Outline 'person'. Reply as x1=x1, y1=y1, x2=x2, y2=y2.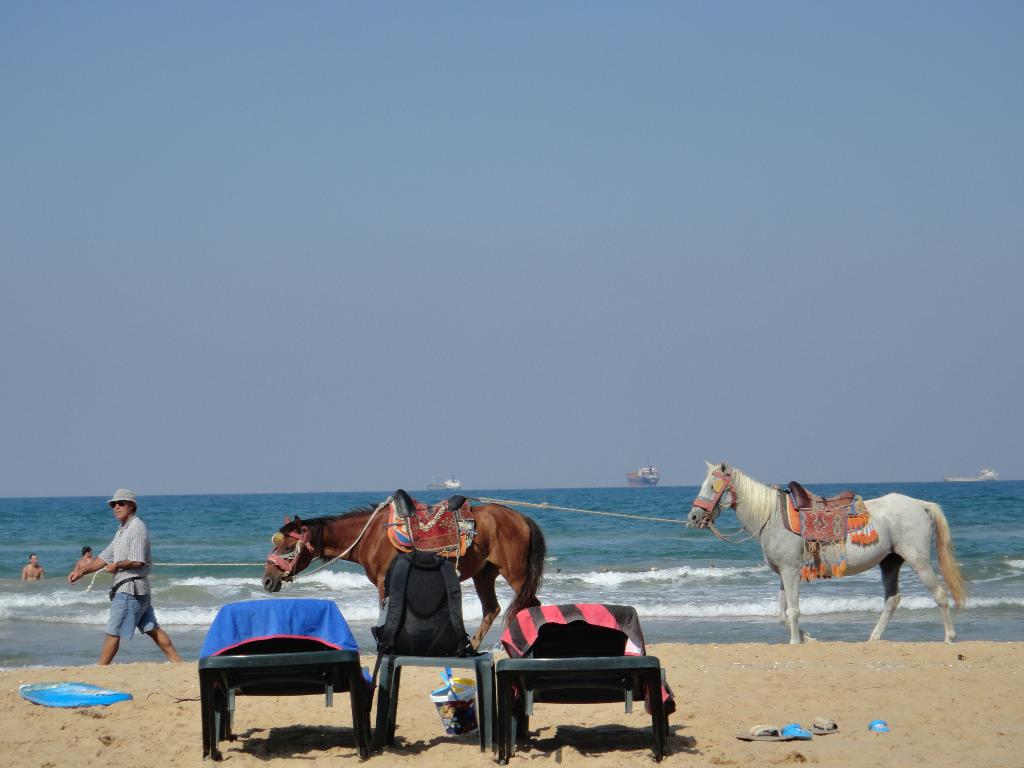
x1=75, y1=545, x2=95, y2=569.
